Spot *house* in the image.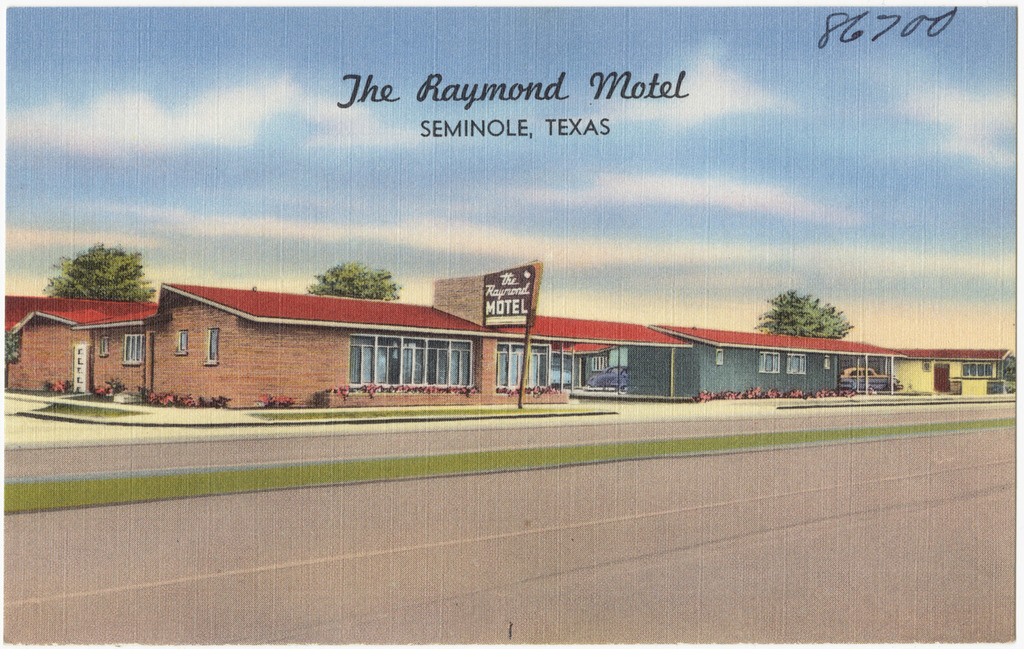
*house* found at BBox(907, 349, 1023, 398).
